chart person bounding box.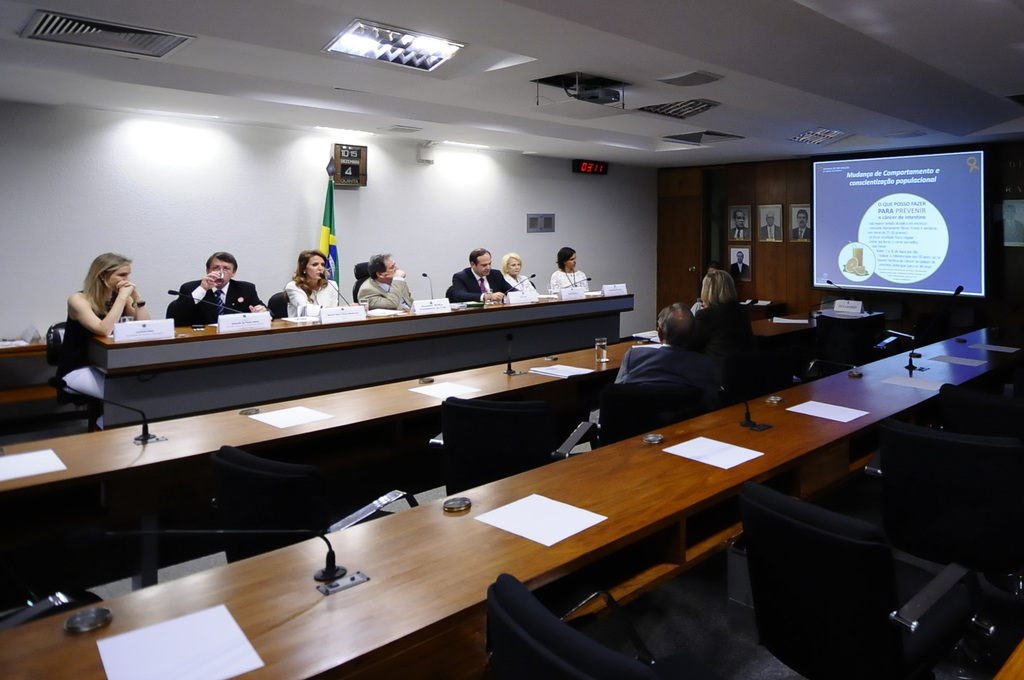
Charted: pyautogui.locateOnScreen(614, 302, 725, 396).
